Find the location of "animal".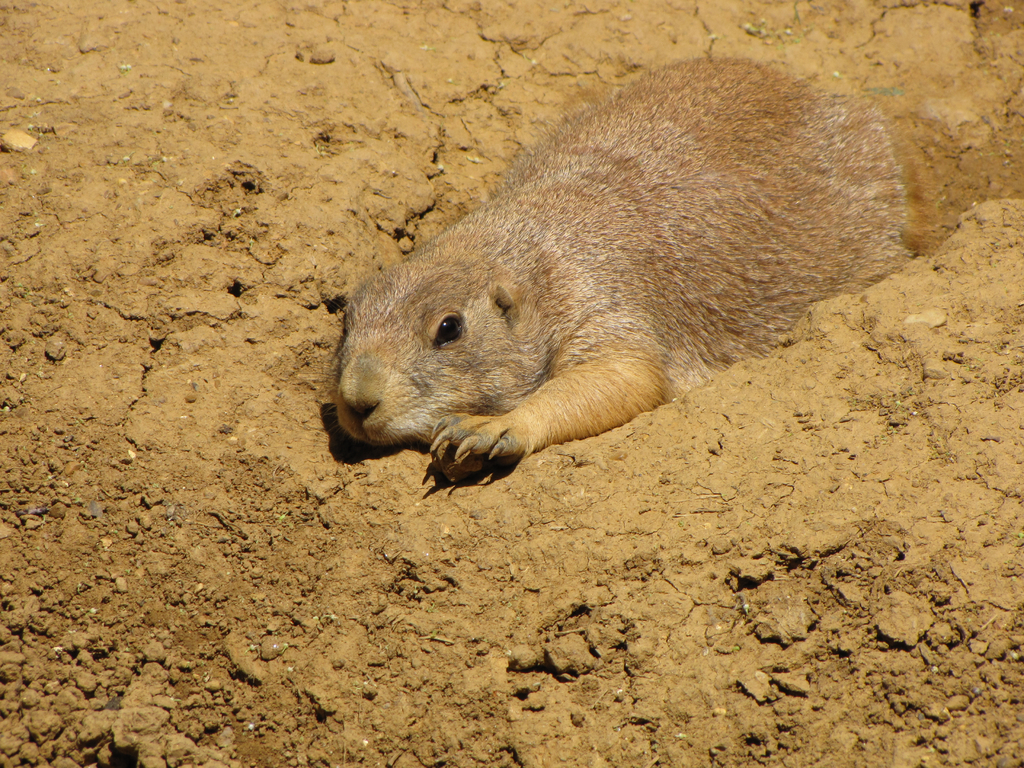
Location: [x1=332, y1=52, x2=954, y2=490].
